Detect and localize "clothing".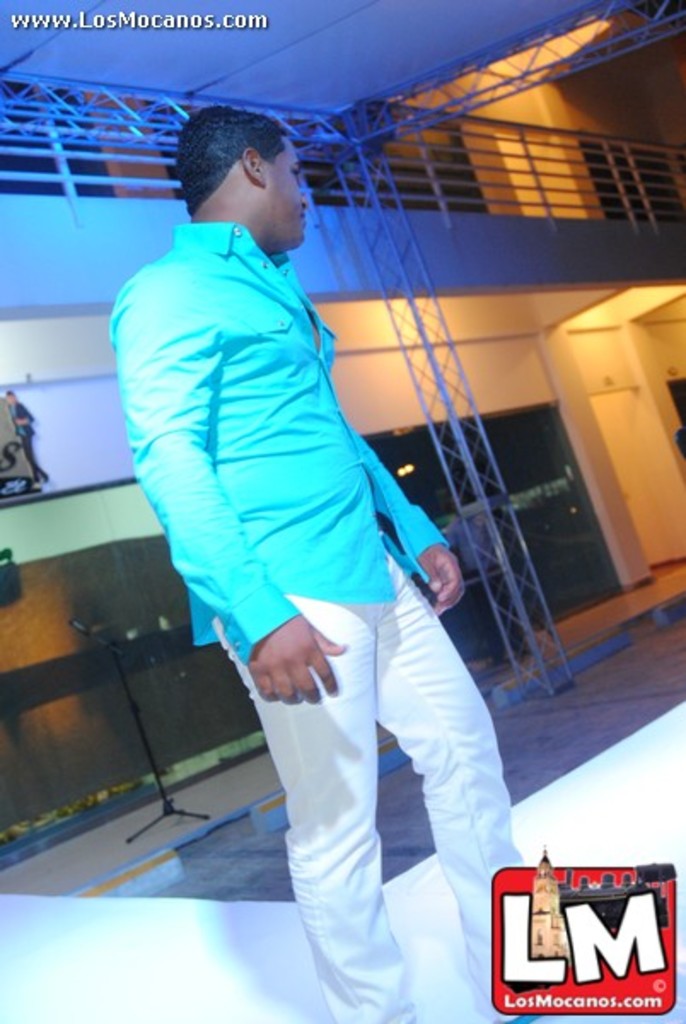
Localized at pyautogui.locateOnScreen(145, 200, 480, 911).
